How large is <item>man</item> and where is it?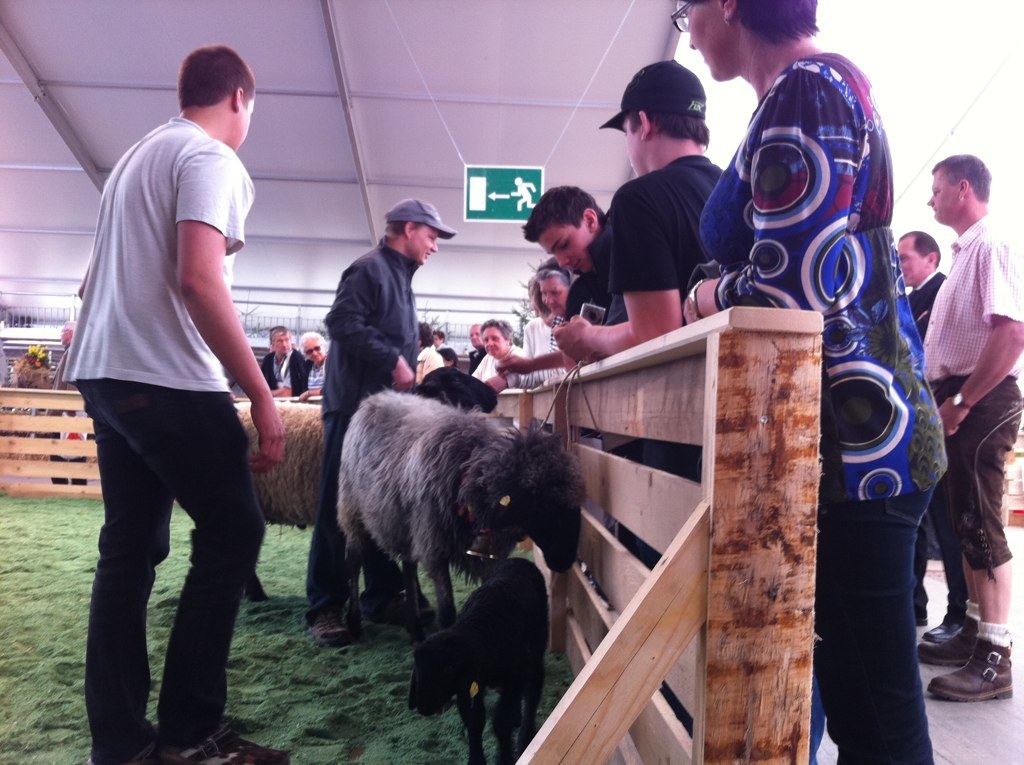
Bounding box: <region>894, 226, 969, 639</region>.
